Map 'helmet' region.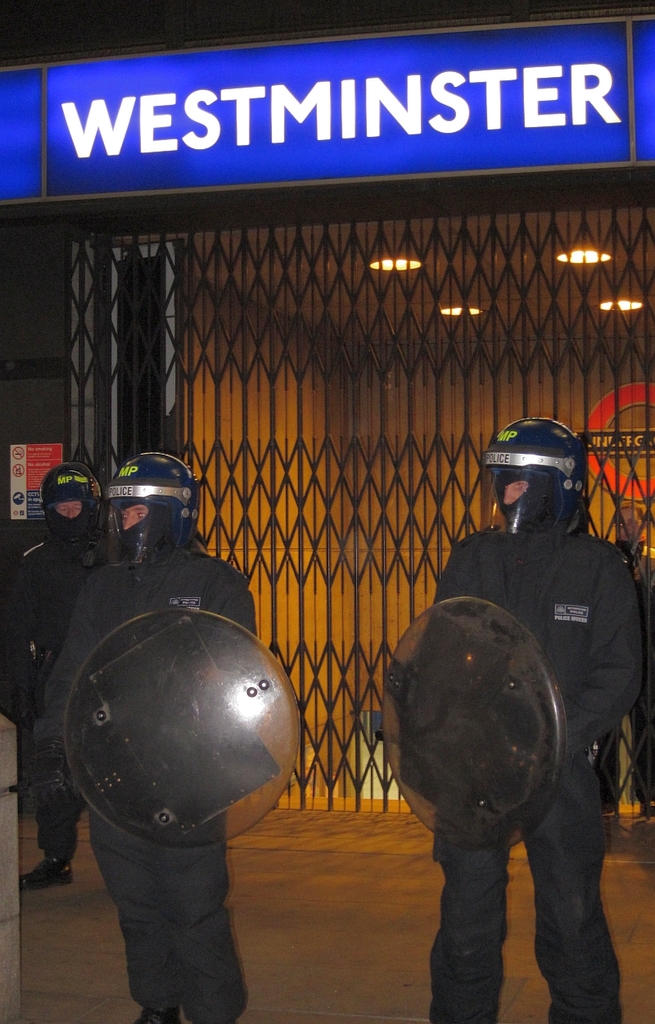
Mapped to (x1=34, y1=466, x2=99, y2=547).
